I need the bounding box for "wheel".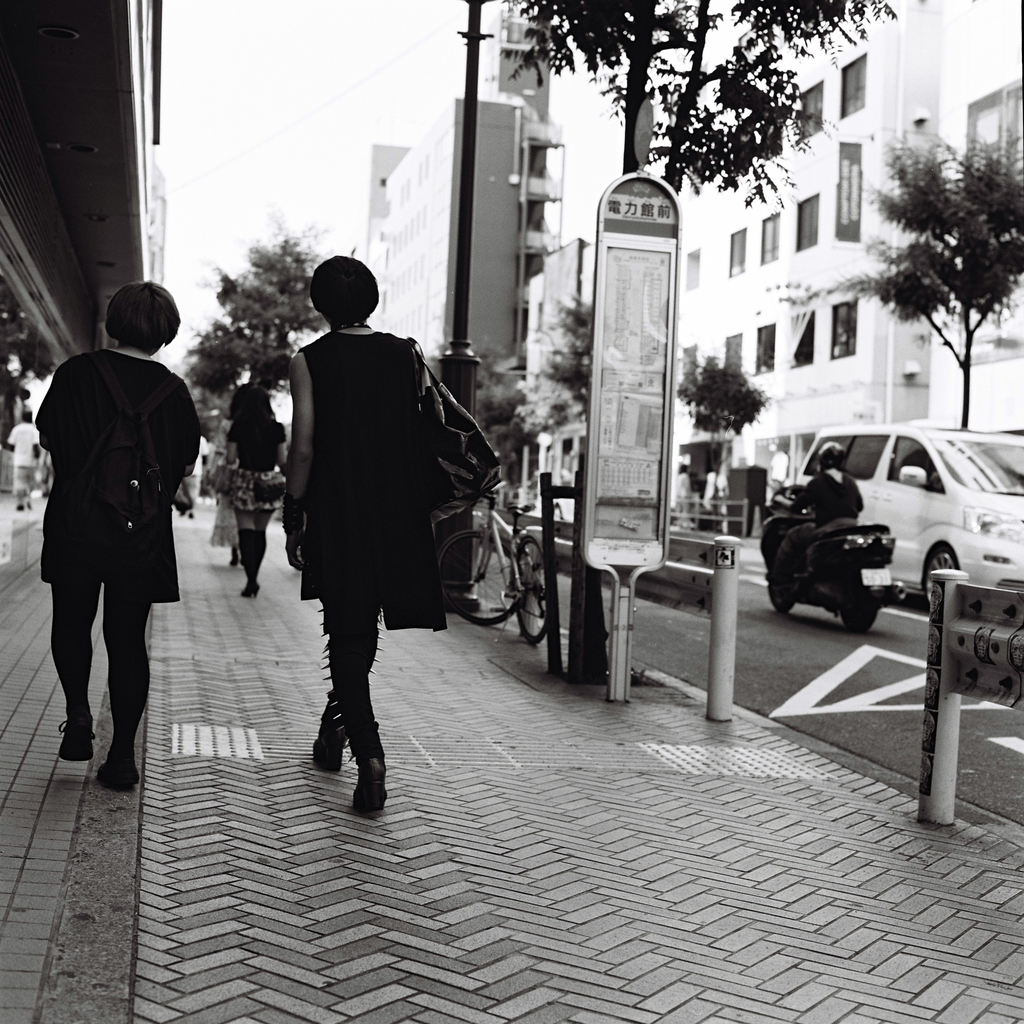
Here it is: [x1=511, y1=524, x2=549, y2=640].
